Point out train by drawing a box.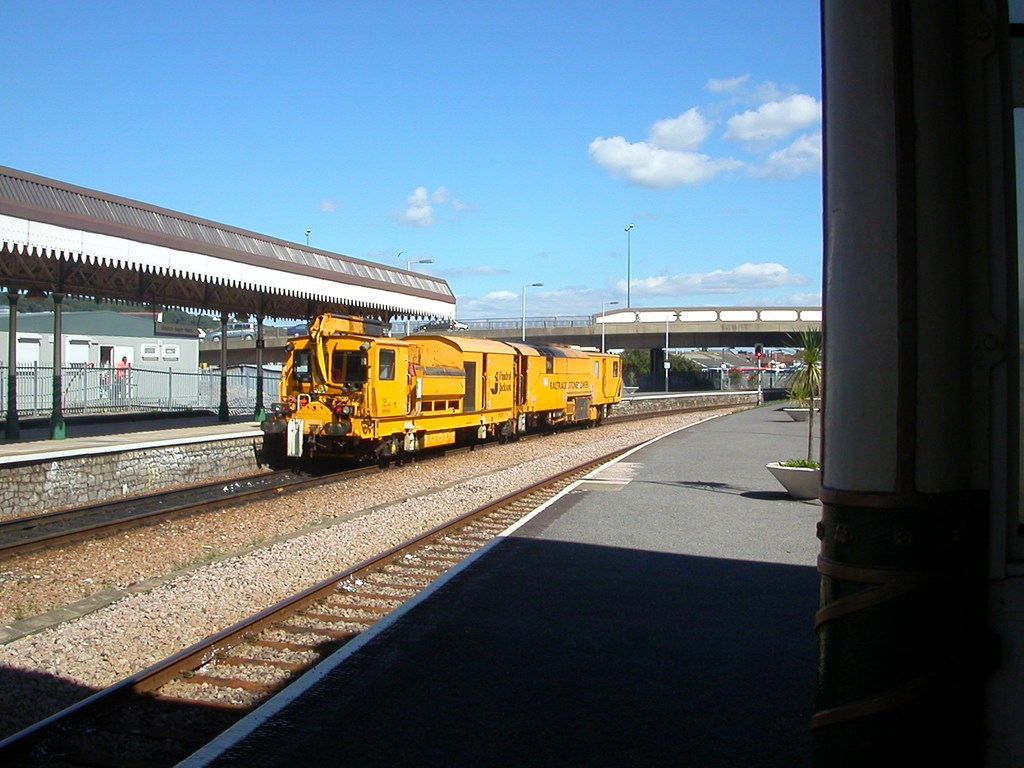
Rect(260, 308, 624, 466).
